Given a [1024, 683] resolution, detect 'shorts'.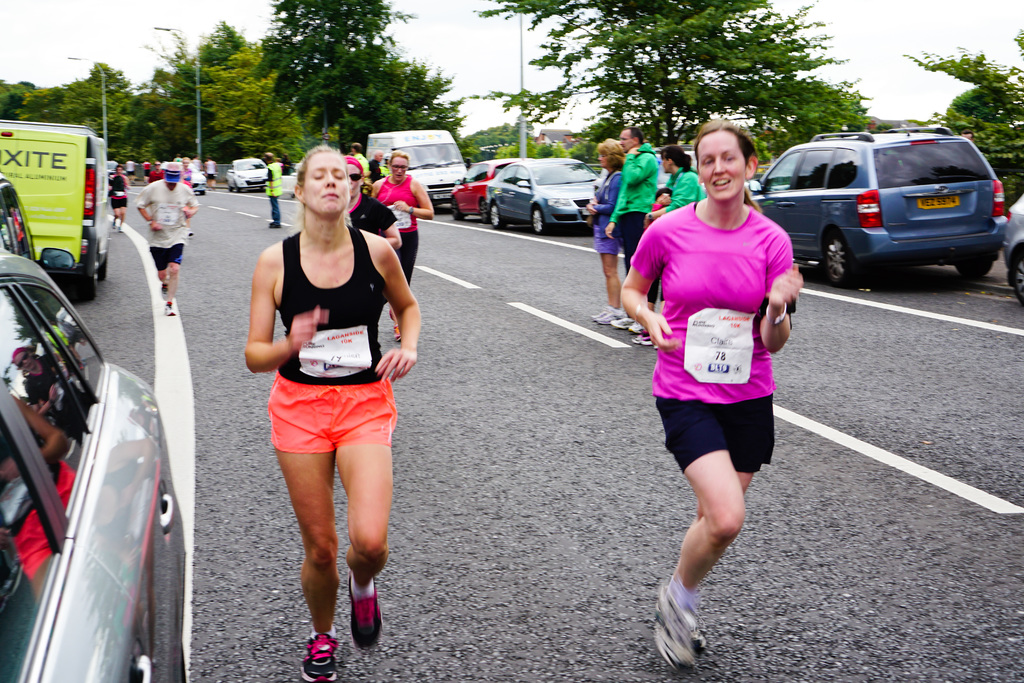
bbox=(657, 395, 777, 472).
